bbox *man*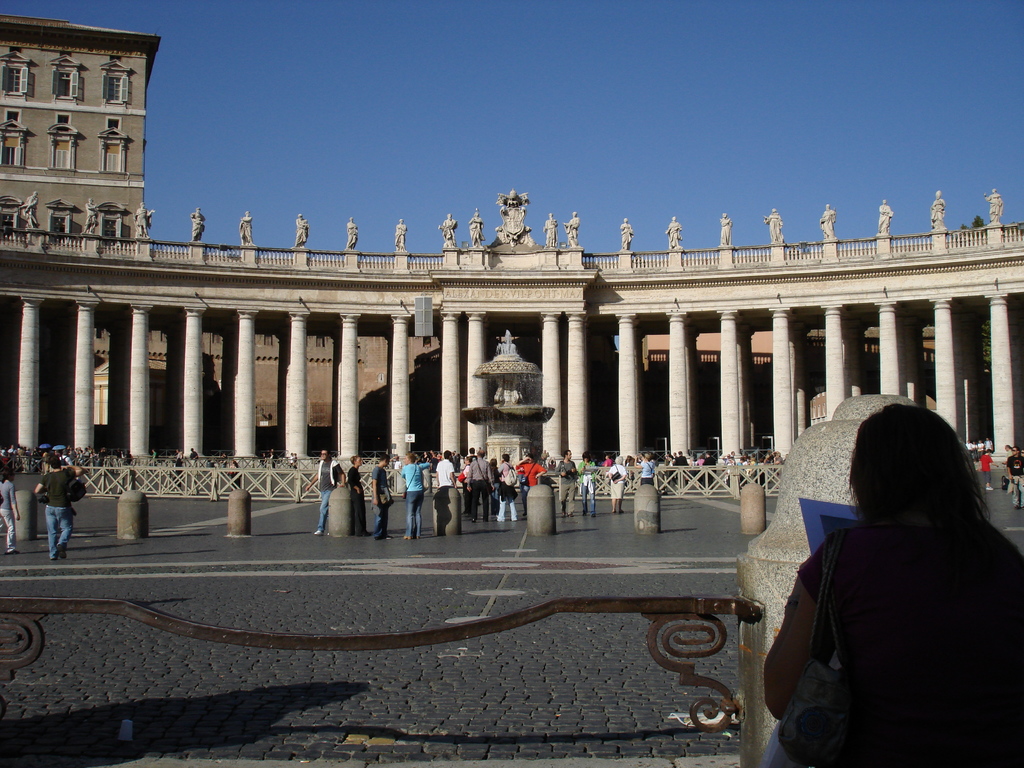
Rect(1007, 447, 1023, 511)
